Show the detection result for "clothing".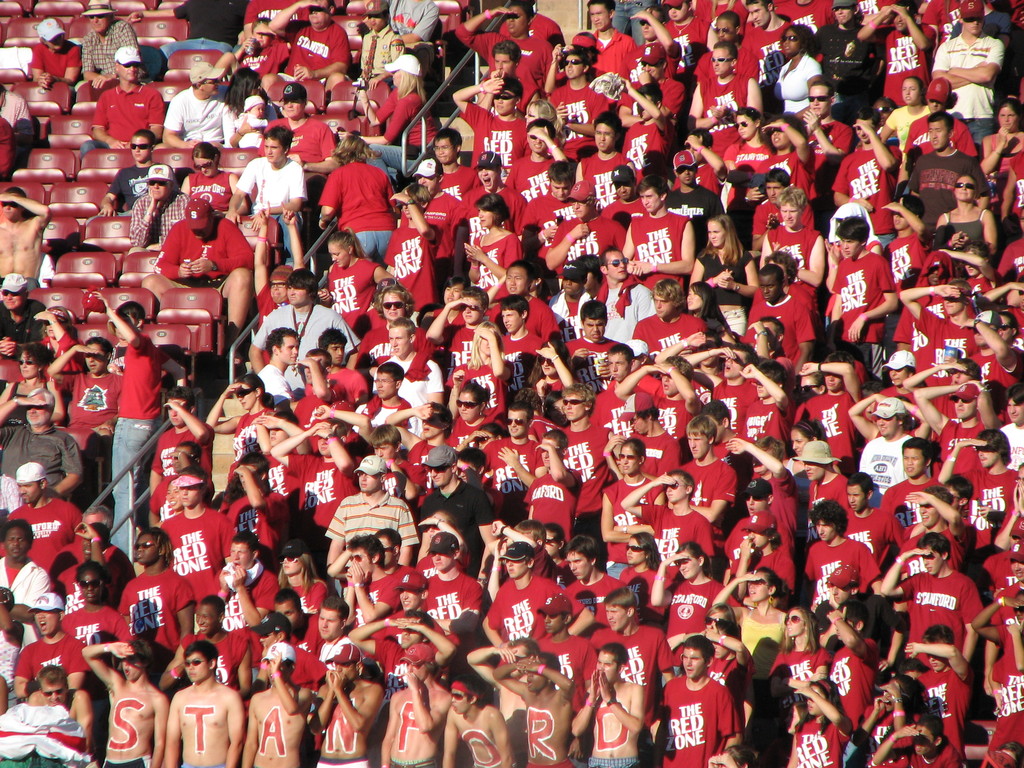
l=468, t=228, r=524, b=311.
